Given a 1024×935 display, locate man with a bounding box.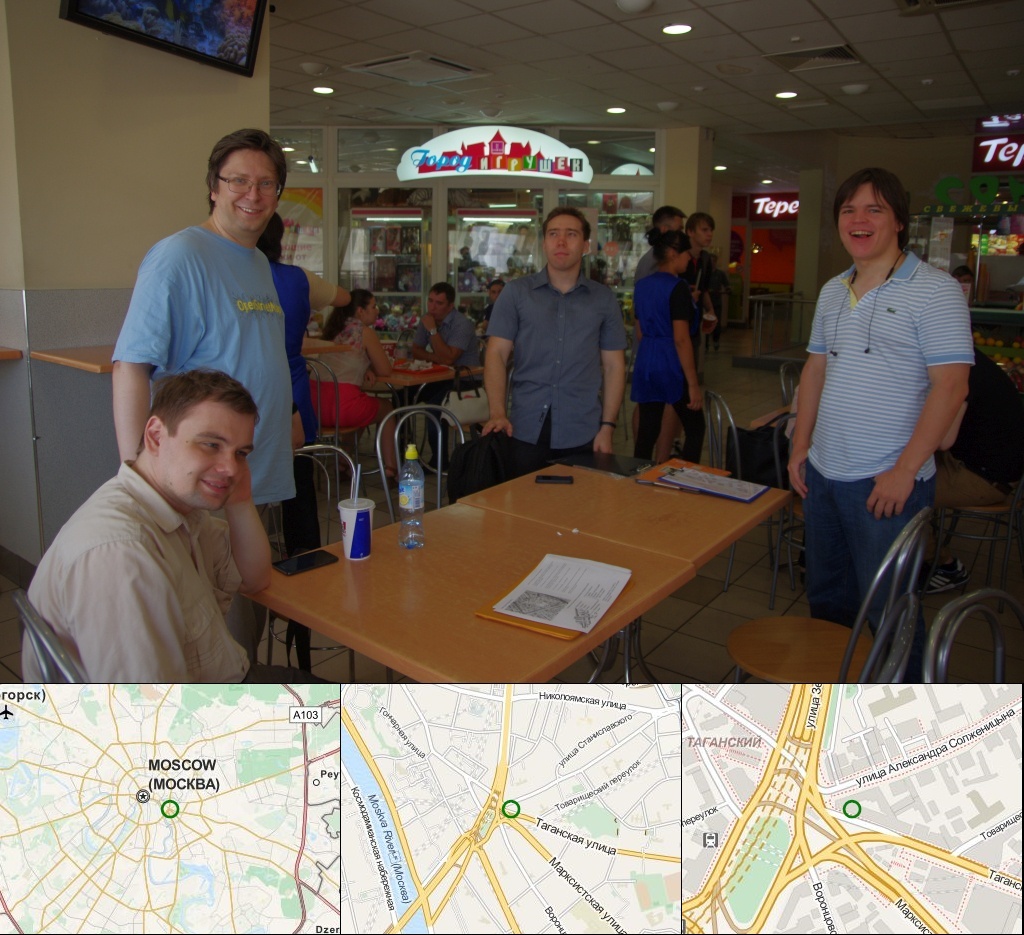
Located: left=21, top=373, right=340, bottom=684.
